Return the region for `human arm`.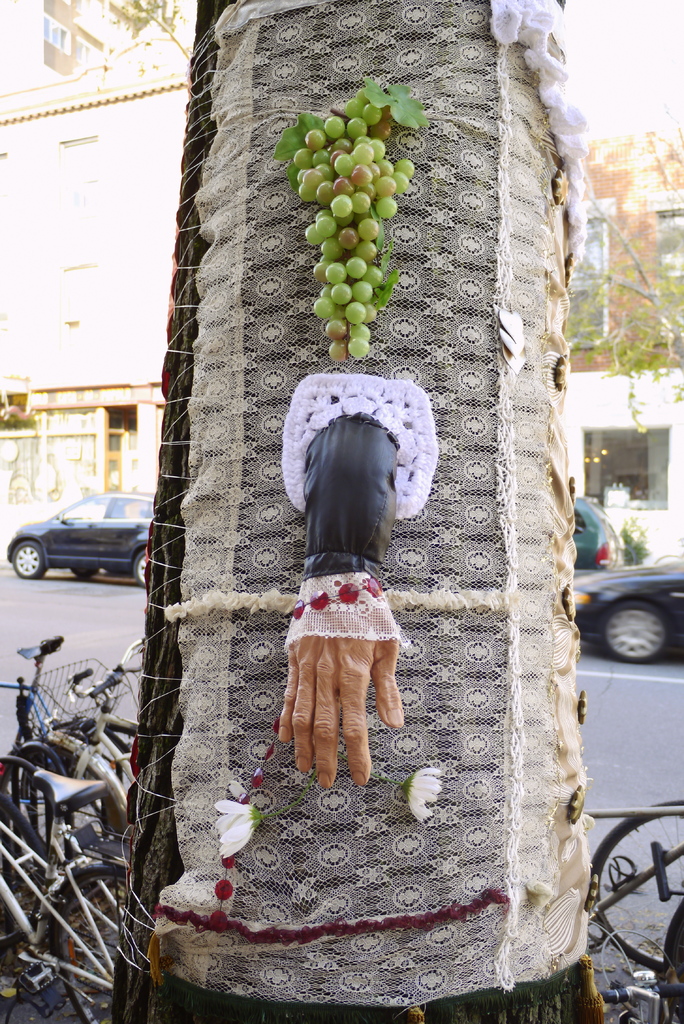
x1=284 y1=415 x2=409 y2=794.
